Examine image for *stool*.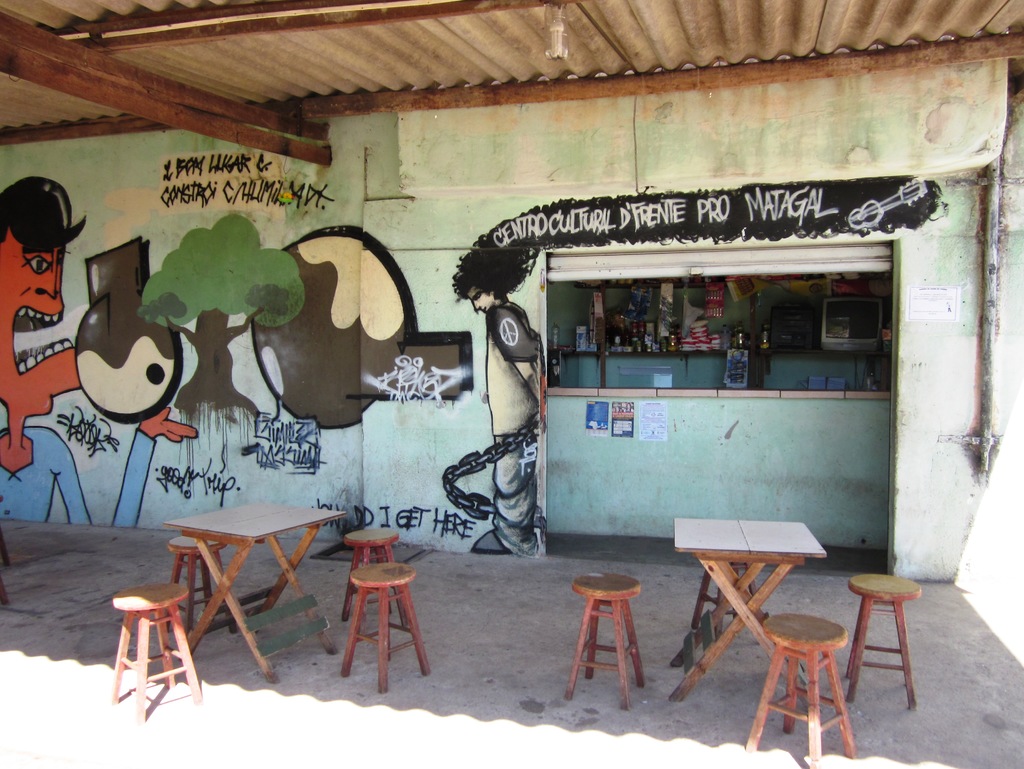
Examination result: (166,538,224,633).
